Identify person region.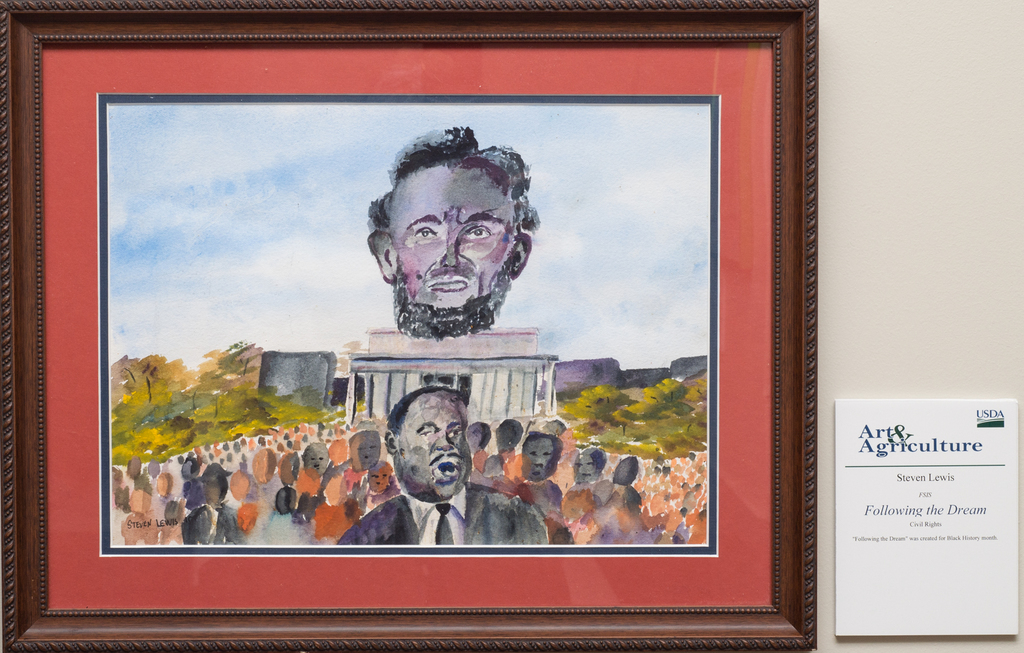
Region: box(356, 131, 534, 354).
